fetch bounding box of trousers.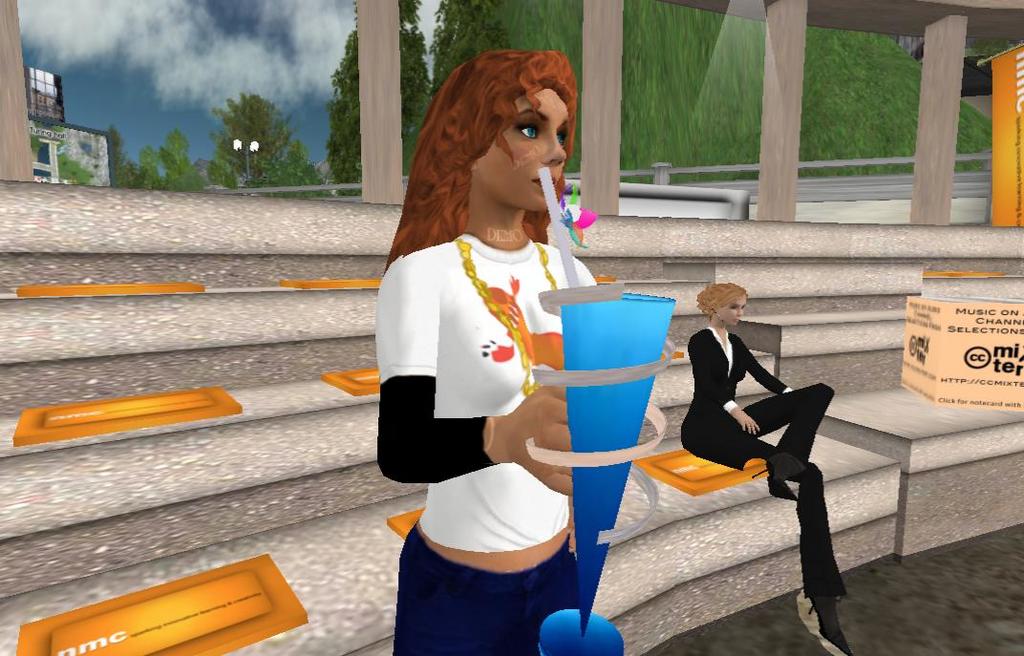
Bbox: pyautogui.locateOnScreen(725, 380, 852, 599).
